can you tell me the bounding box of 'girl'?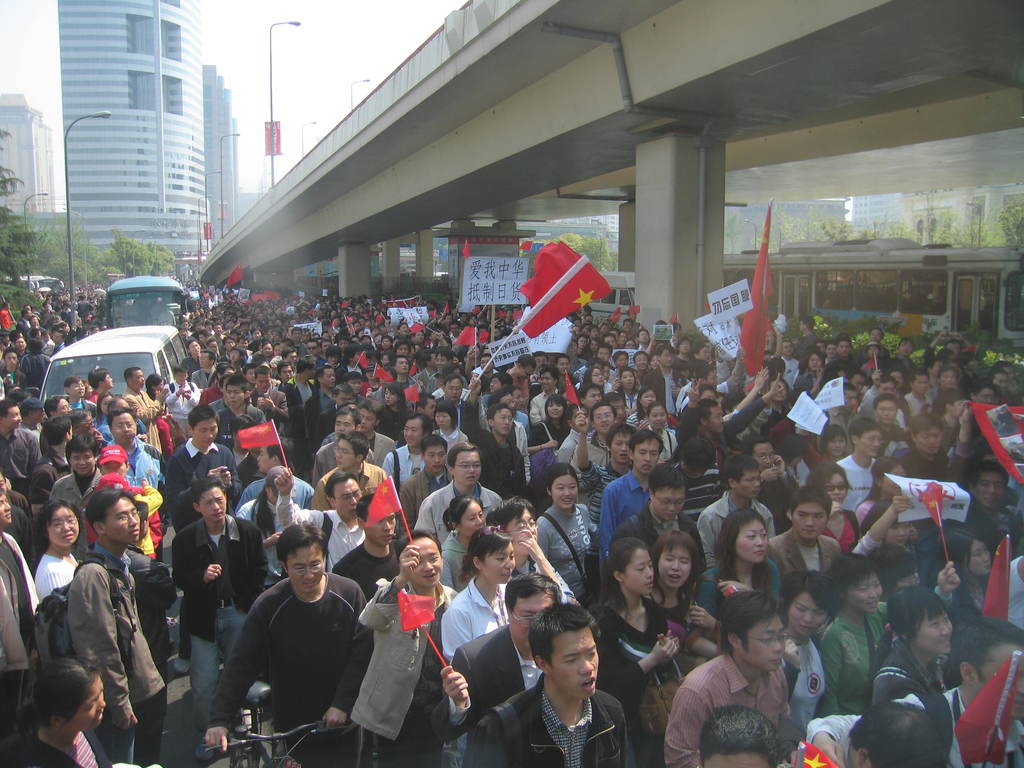
{"left": 690, "top": 497, "right": 781, "bottom": 604}.
